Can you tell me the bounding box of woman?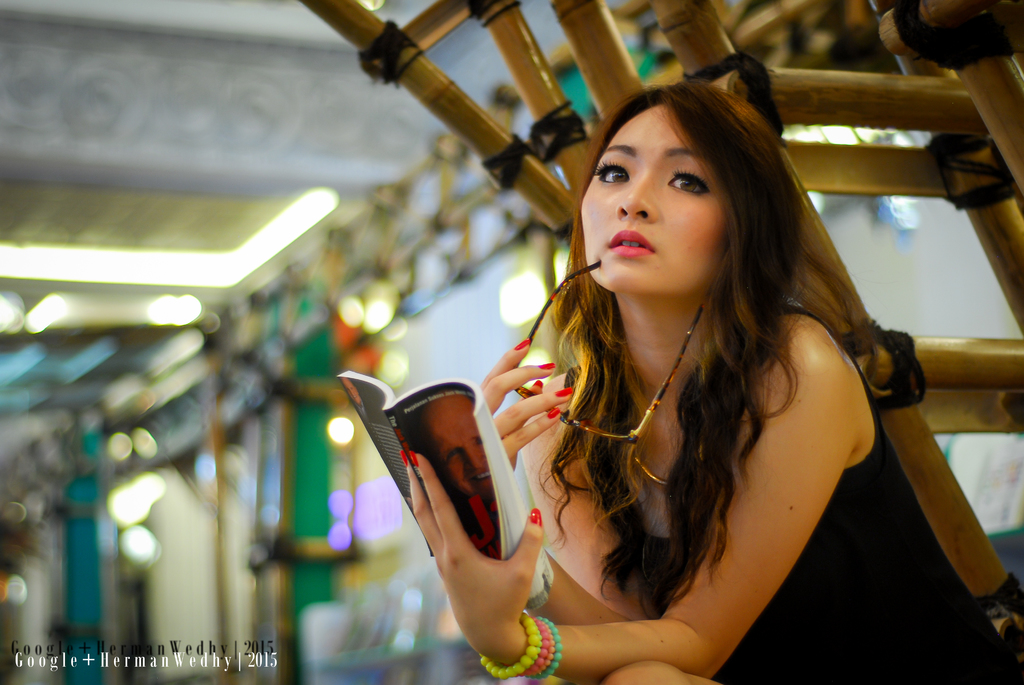
(left=399, top=68, right=953, bottom=677).
